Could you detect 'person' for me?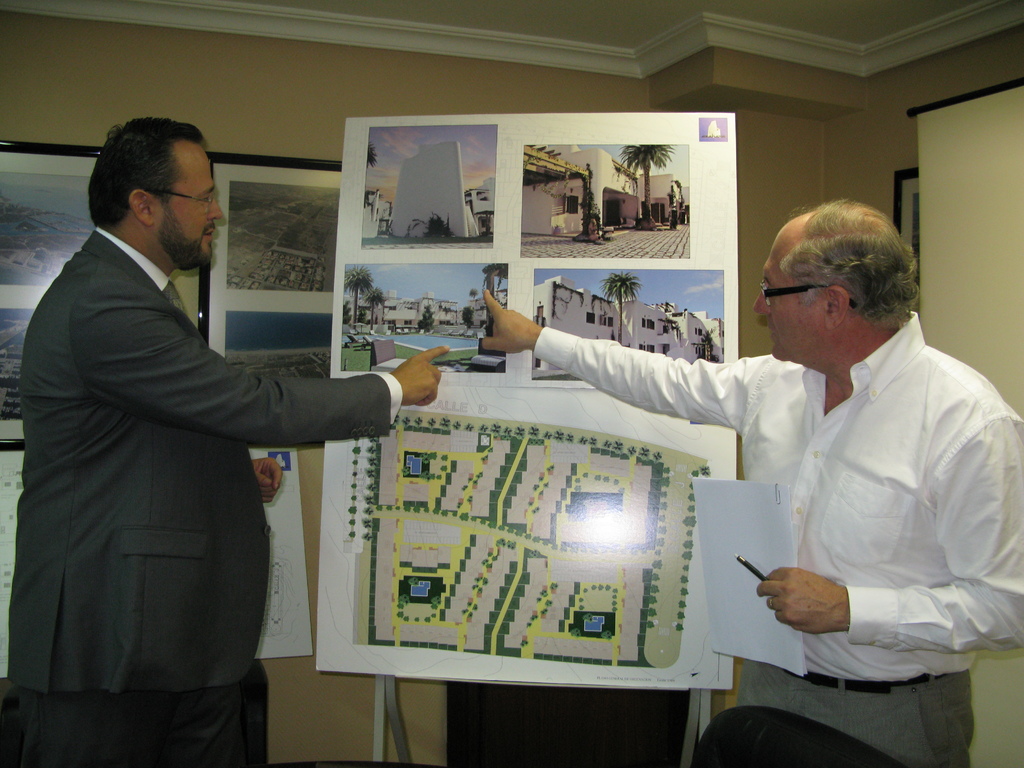
Detection result: {"x1": 8, "y1": 116, "x2": 449, "y2": 767}.
